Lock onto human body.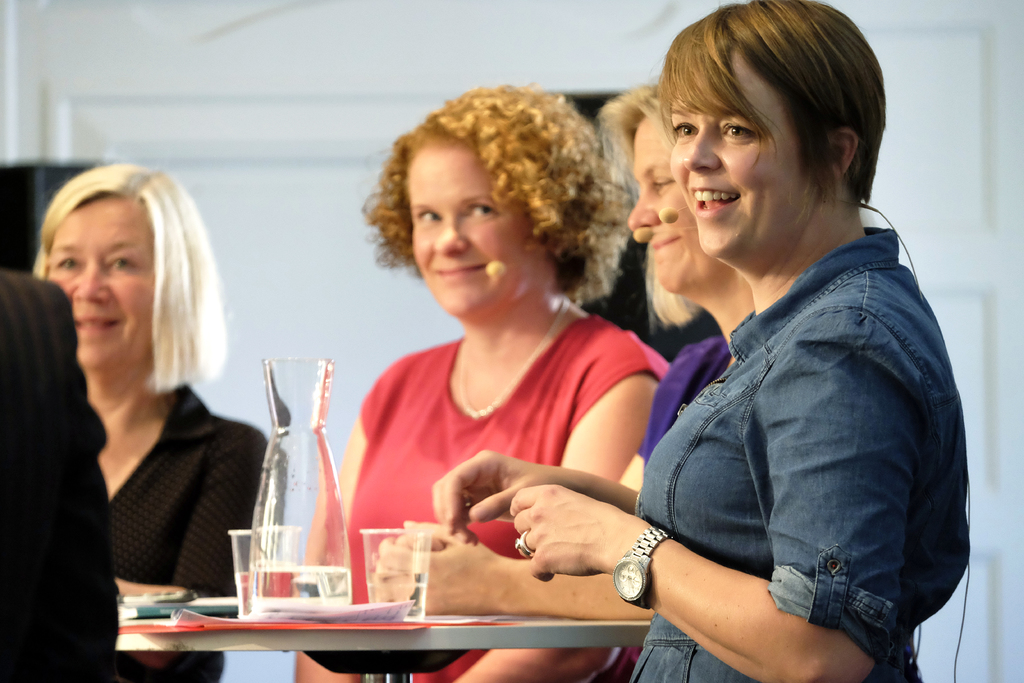
Locked: {"left": 618, "top": 71, "right": 763, "bottom": 682}.
